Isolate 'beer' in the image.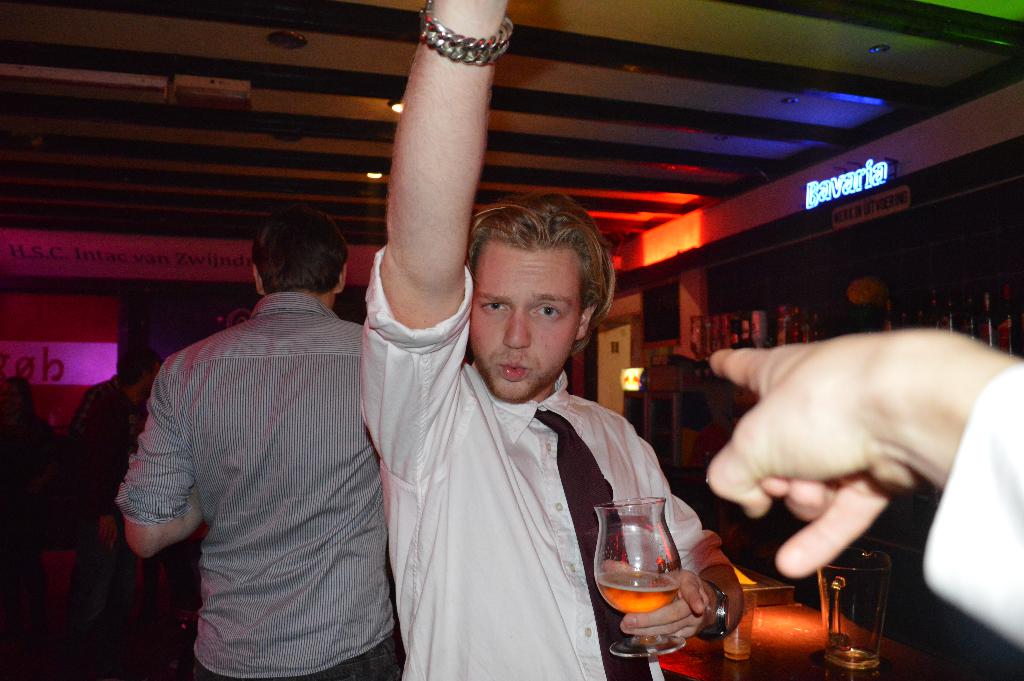
Isolated region: 588 495 695 671.
